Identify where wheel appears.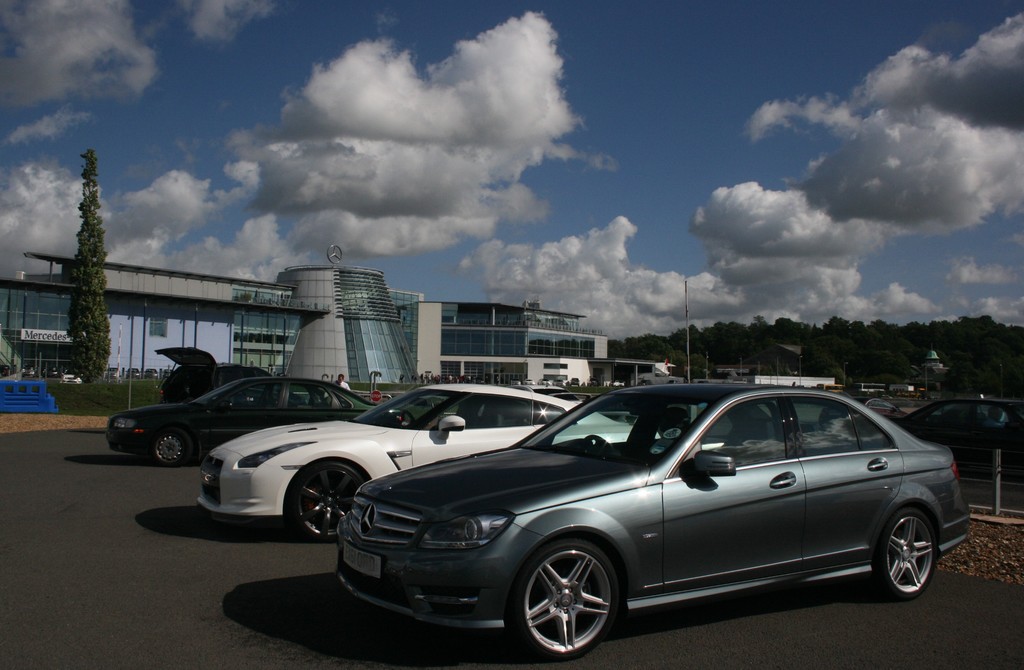
Appears at pyautogui.locateOnScreen(147, 433, 190, 466).
